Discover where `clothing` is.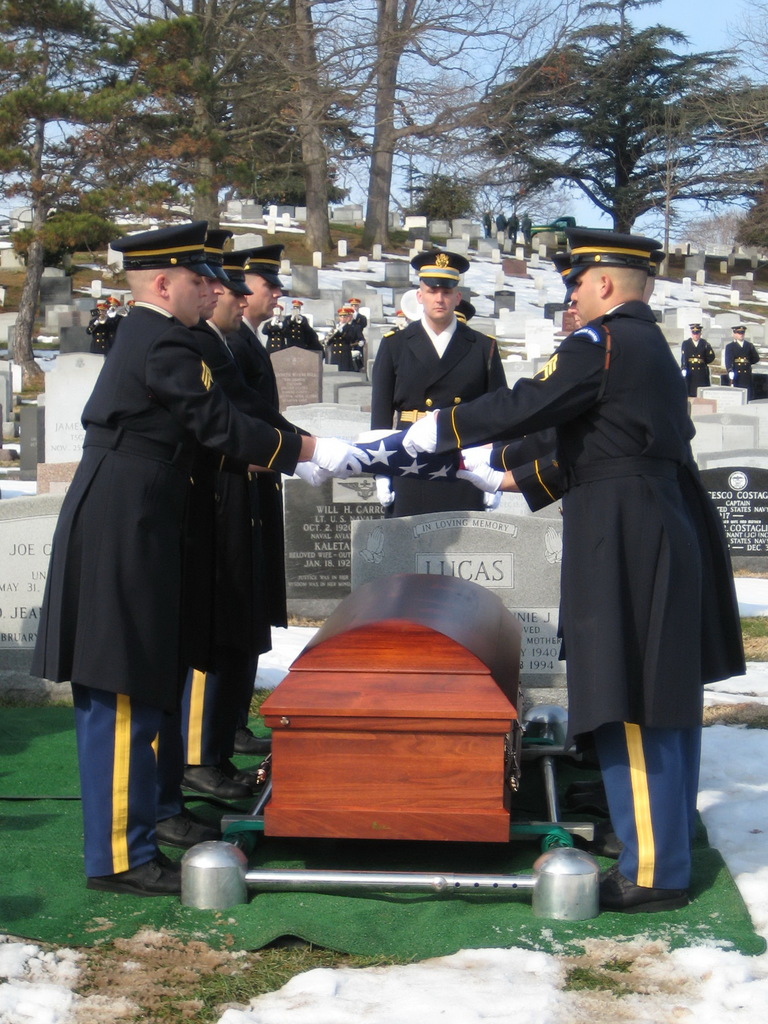
Discovered at 86, 308, 111, 351.
